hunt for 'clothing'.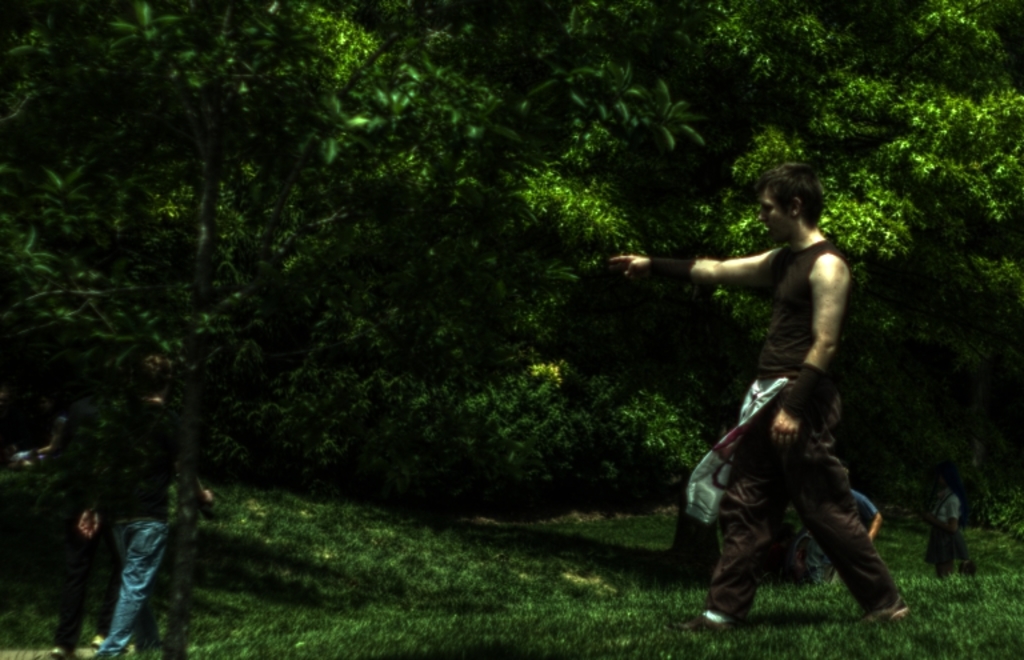
Hunted down at pyautogui.locateOnScreen(97, 395, 201, 659).
